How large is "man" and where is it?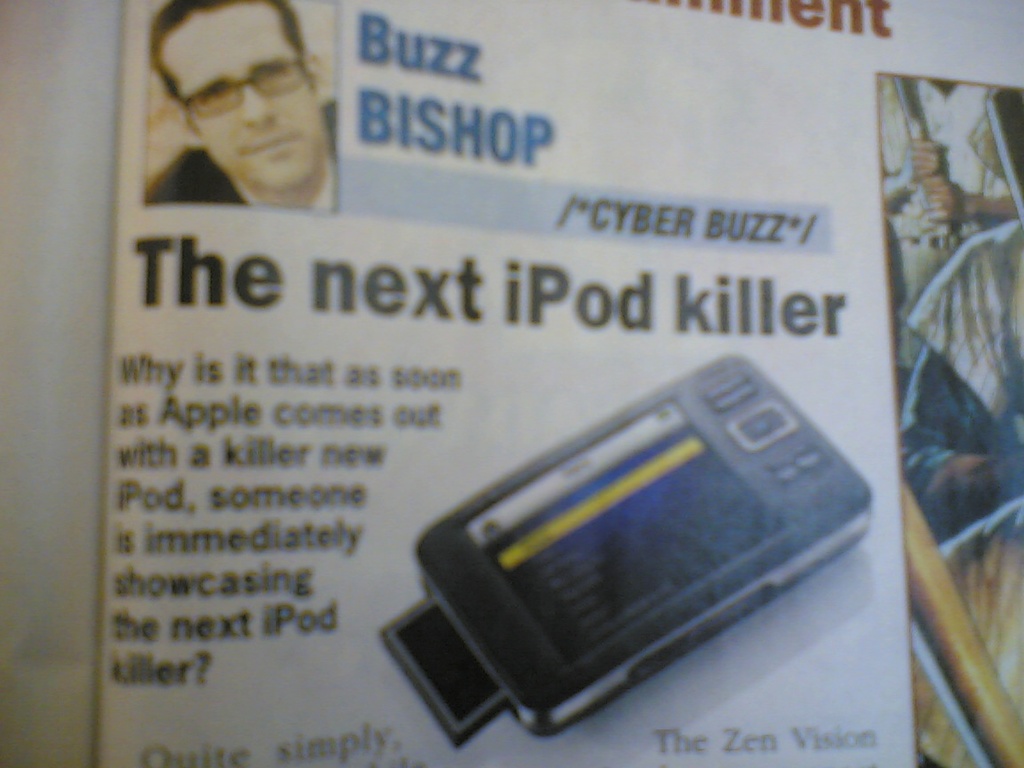
Bounding box: locate(124, 34, 352, 221).
